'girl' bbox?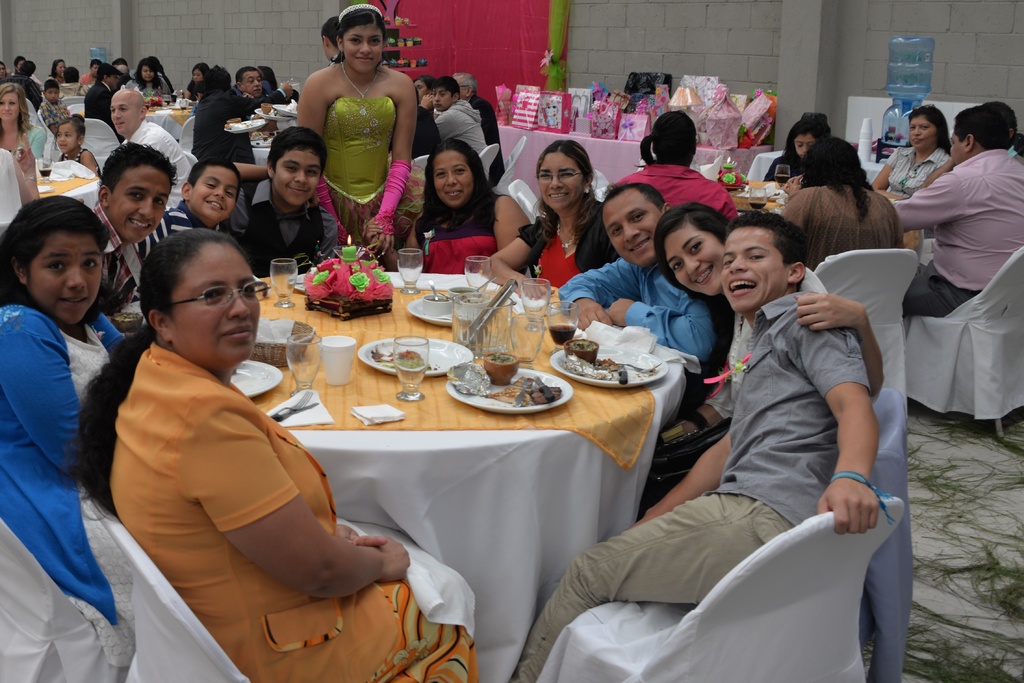
left=782, top=136, right=908, bottom=268
